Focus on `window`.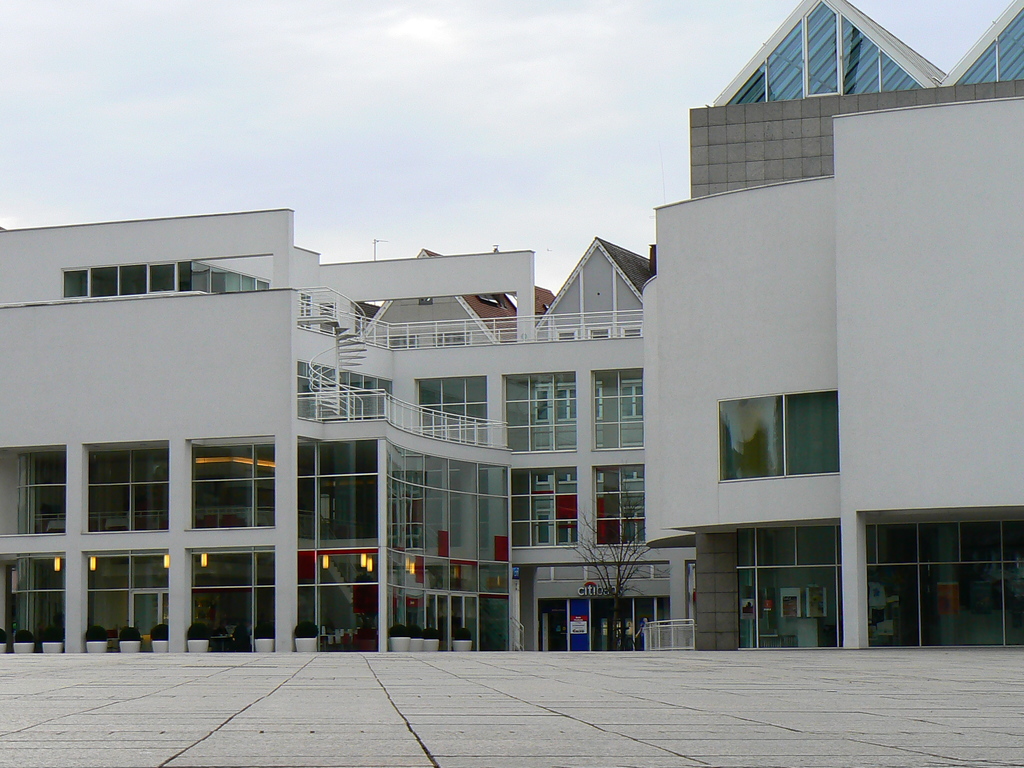
Focused at rect(88, 445, 168, 527).
